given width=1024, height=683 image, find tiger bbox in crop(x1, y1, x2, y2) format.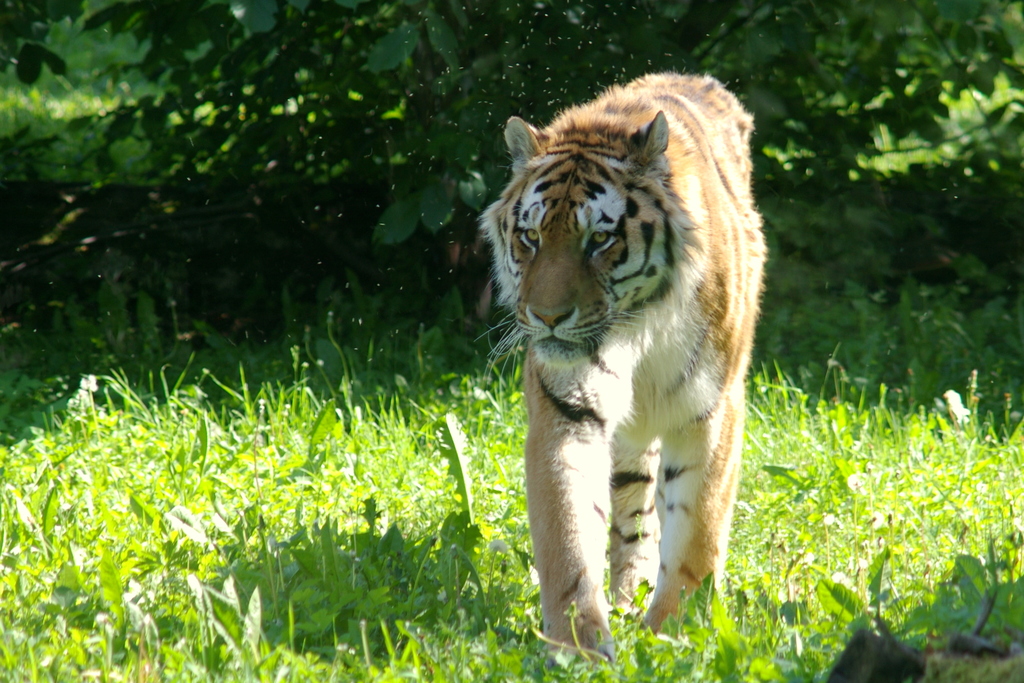
crop(479, 68, 770, 661).
